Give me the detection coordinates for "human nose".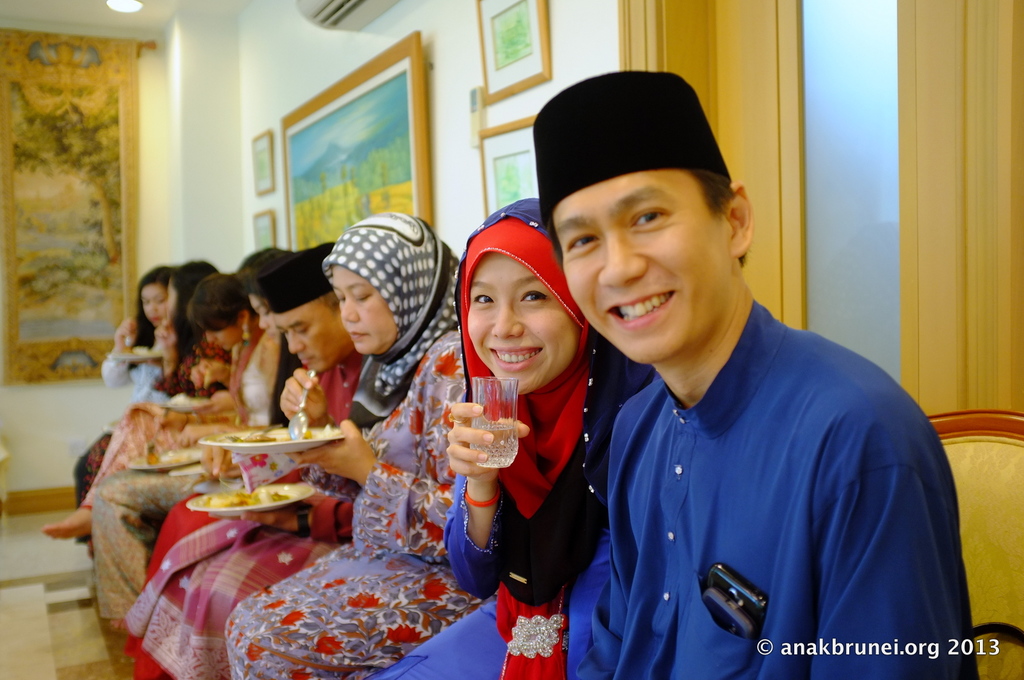
(204,331,216,345).
